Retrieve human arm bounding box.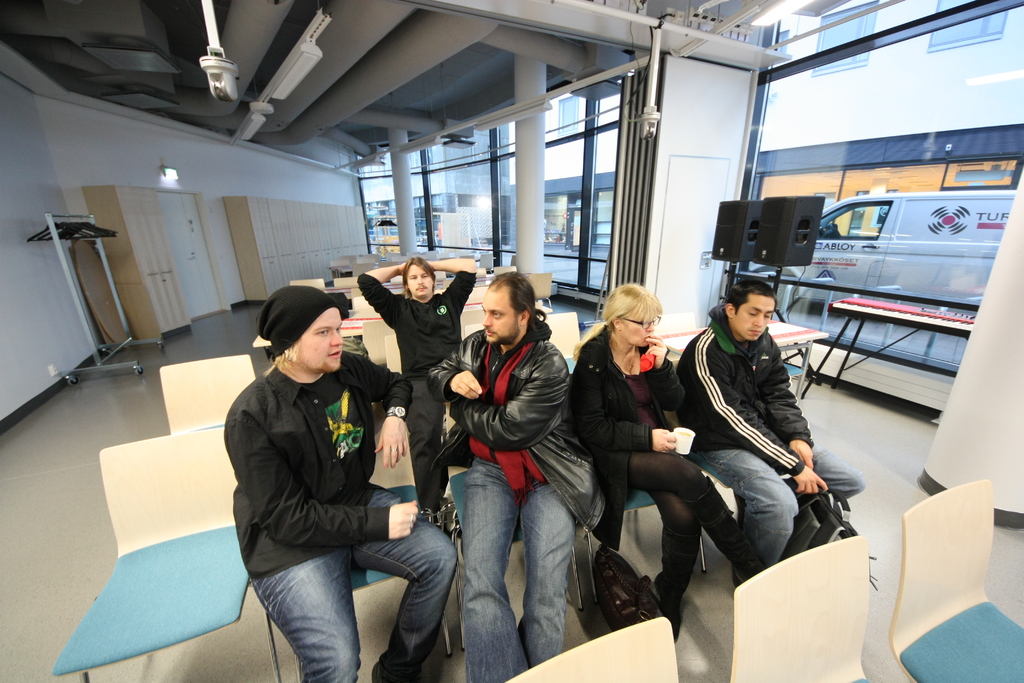
Bounding box: {"left": 353, "top": 259, "right": 406, "bottom": 325}.
